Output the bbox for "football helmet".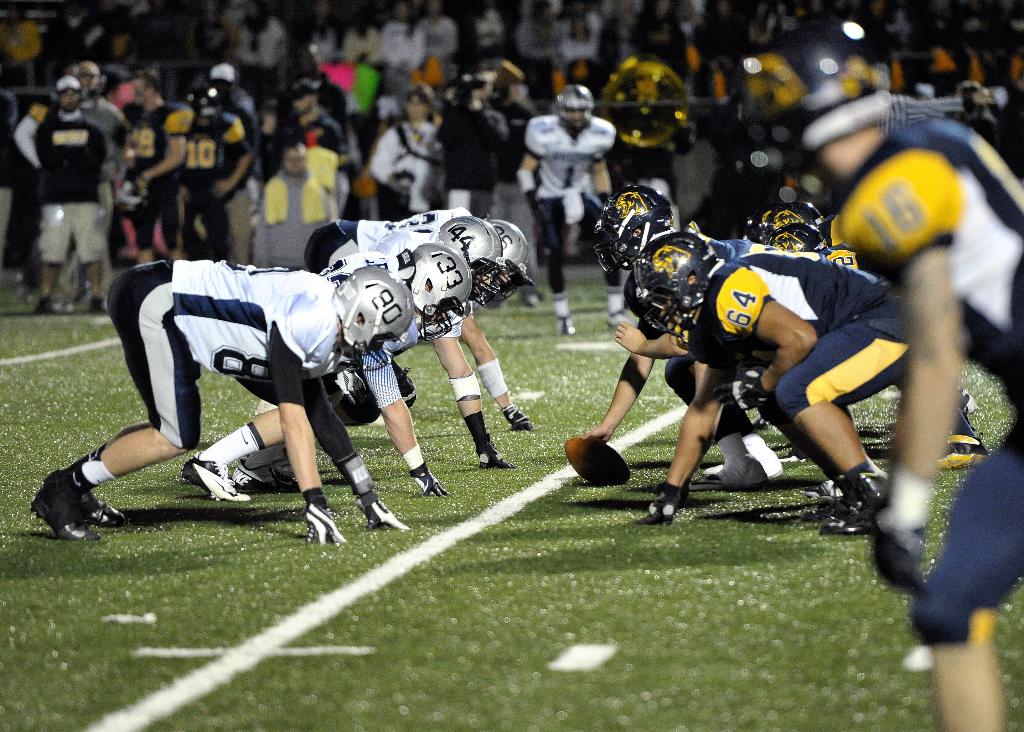
detection(404, 237, 472, 345).
